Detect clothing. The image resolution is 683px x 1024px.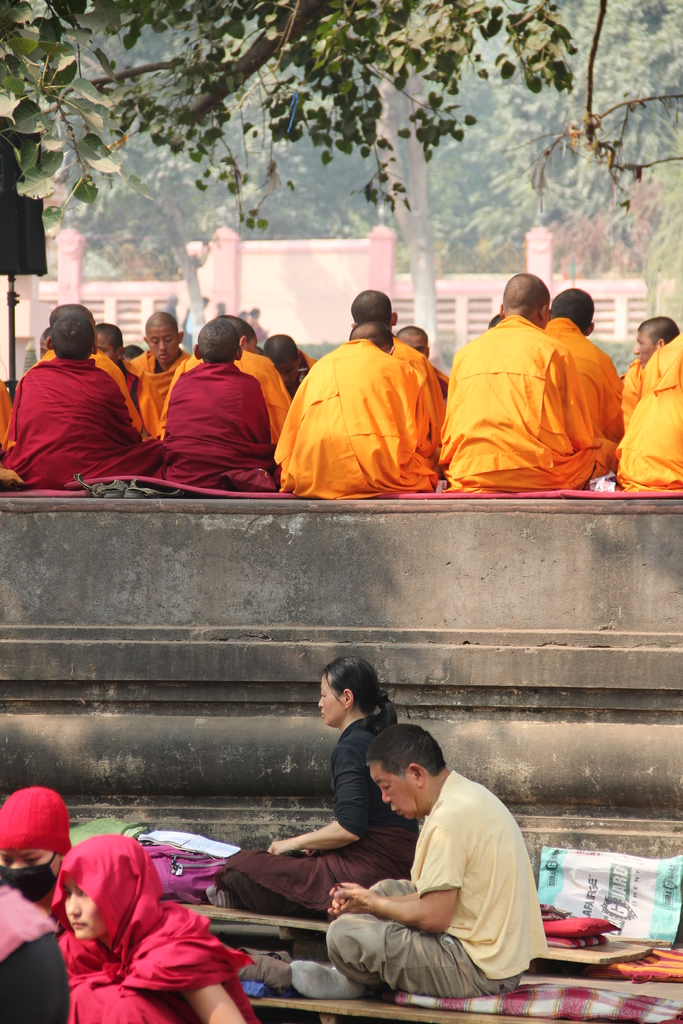
locate(326, 771, 554, 998).
